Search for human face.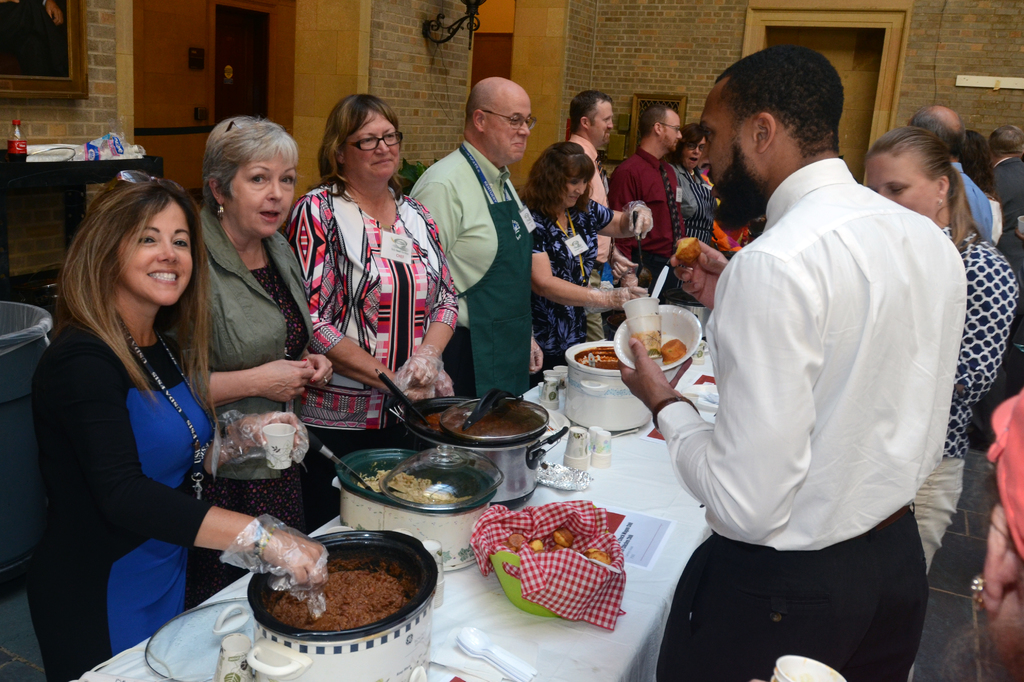
Found at left=681, top=134, right=706, bottom=168.
